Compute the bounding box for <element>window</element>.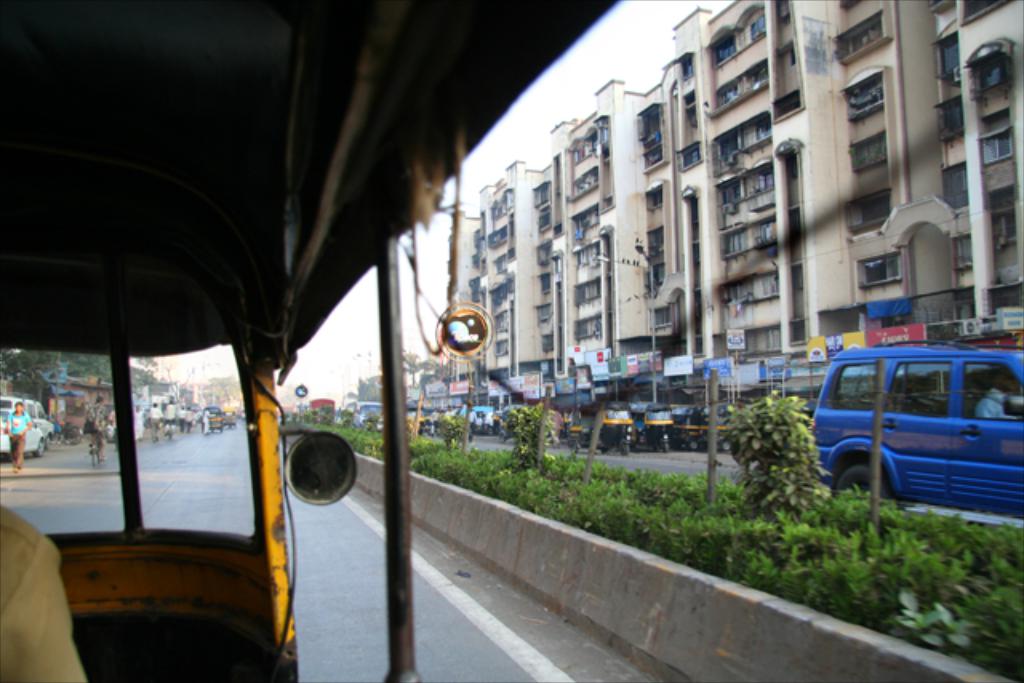
(650, 230, 662, 250).
